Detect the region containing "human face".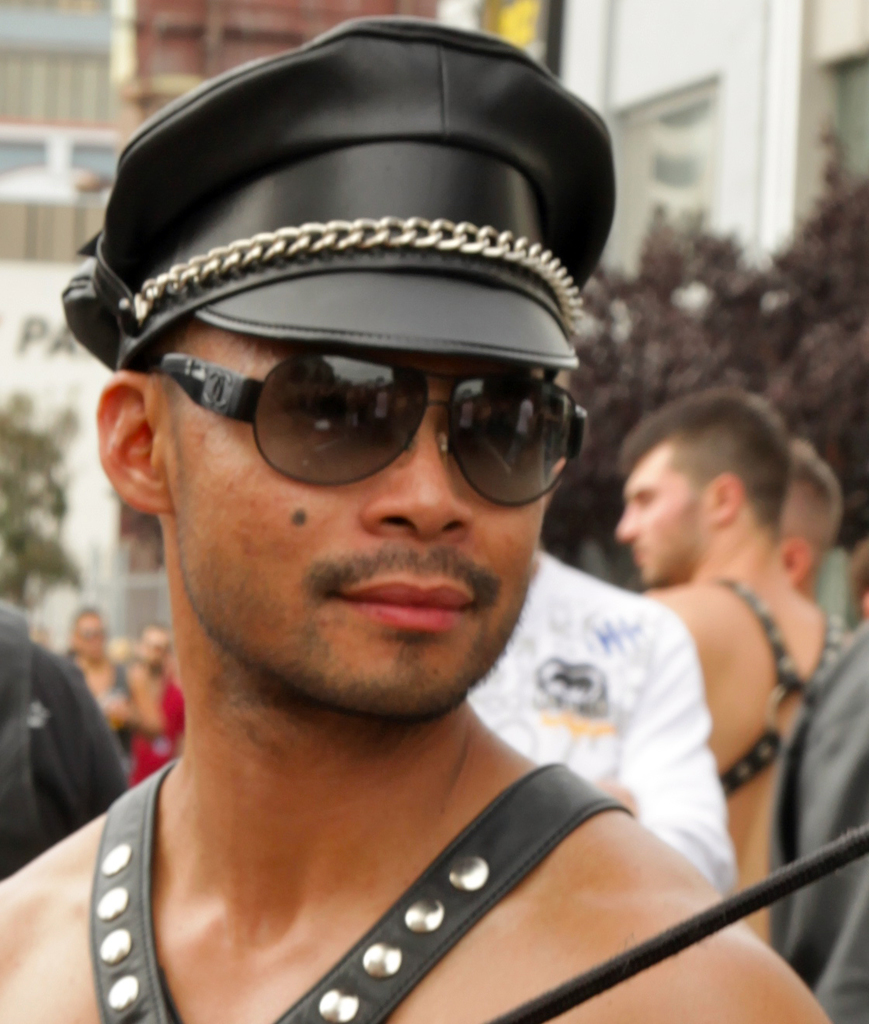
(left=613, top=443, right=710, bottom=579).
